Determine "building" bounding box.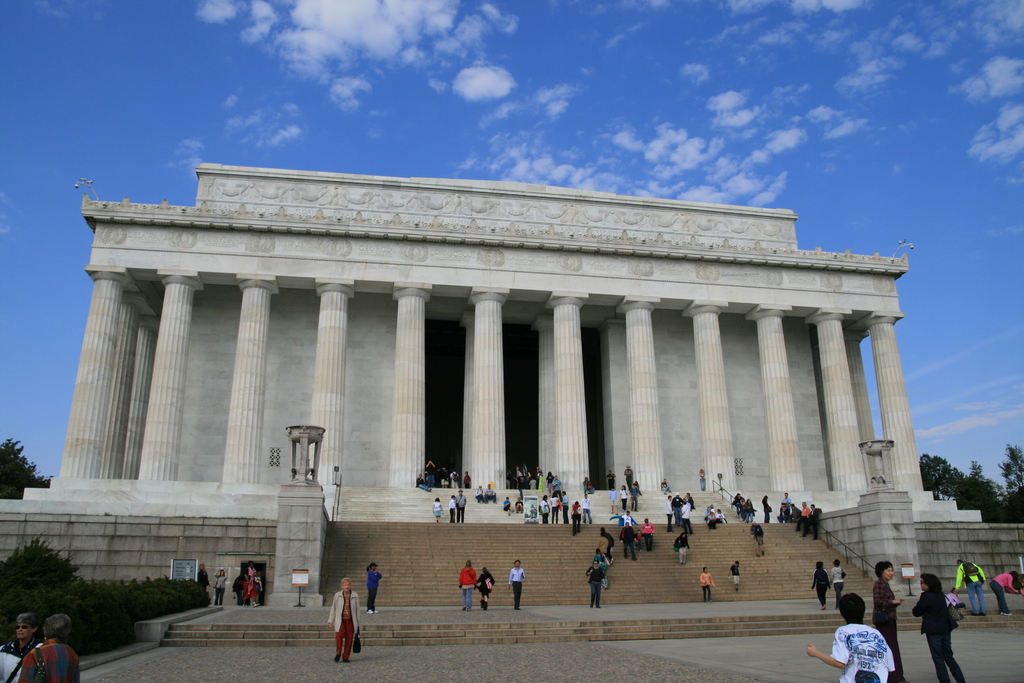
Determined: 19,136,957,612.
